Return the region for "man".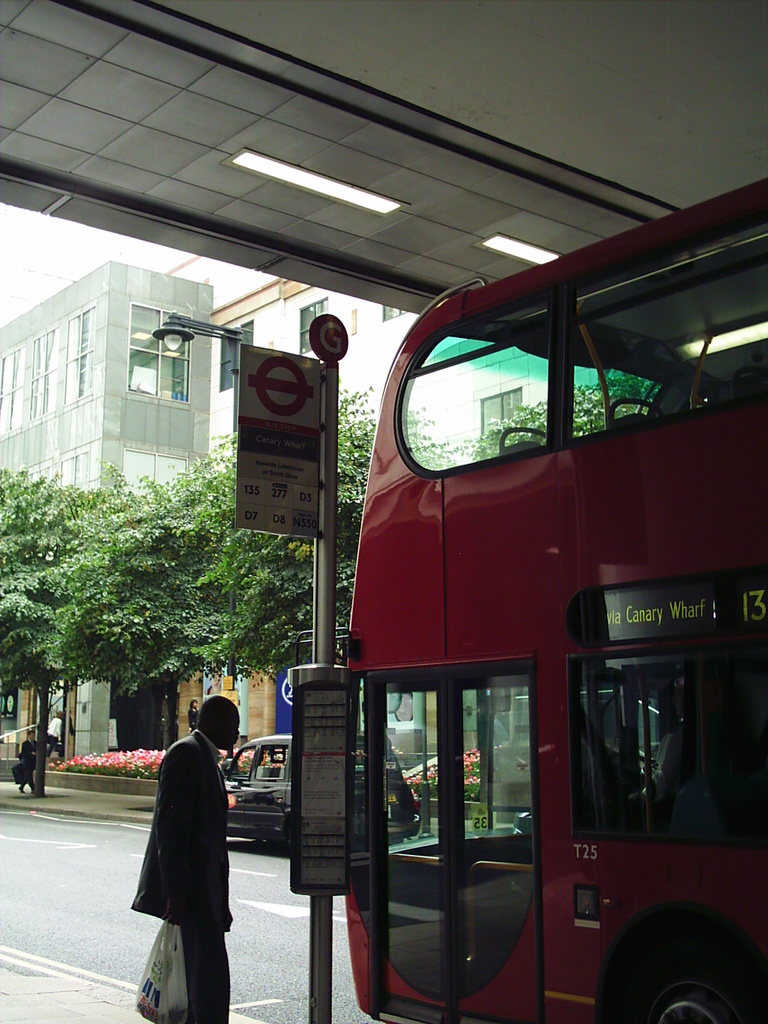
[x1=18, y1=724, x2=33, y2=791].
